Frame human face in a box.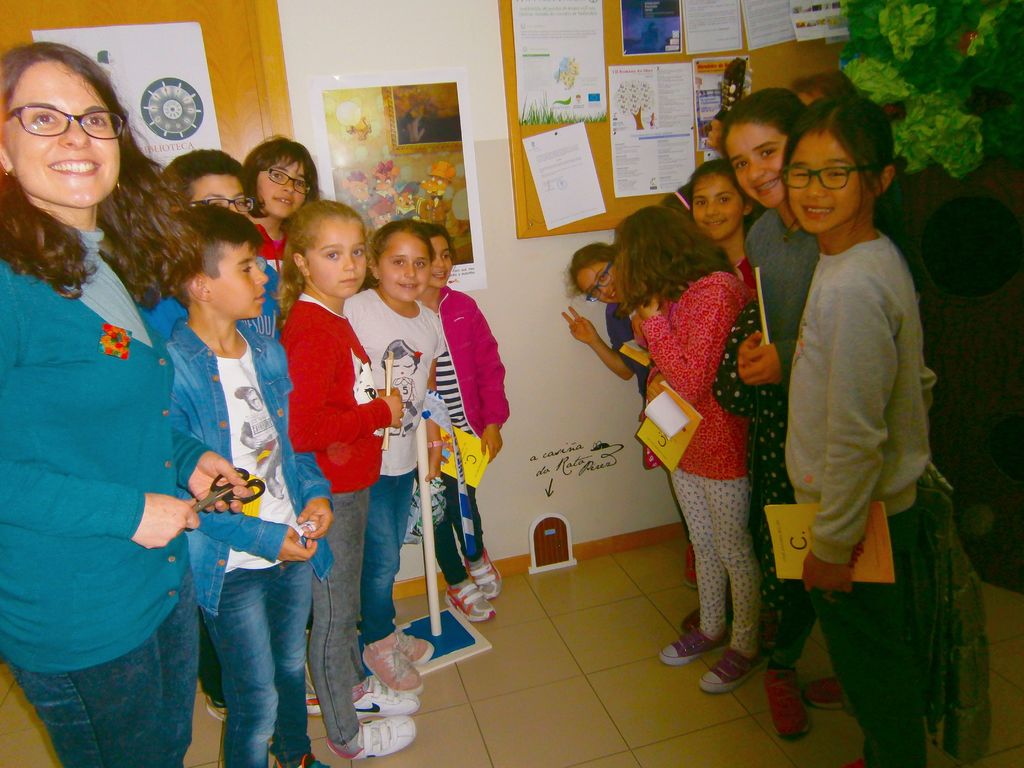
[200, 244, 268, 322].
